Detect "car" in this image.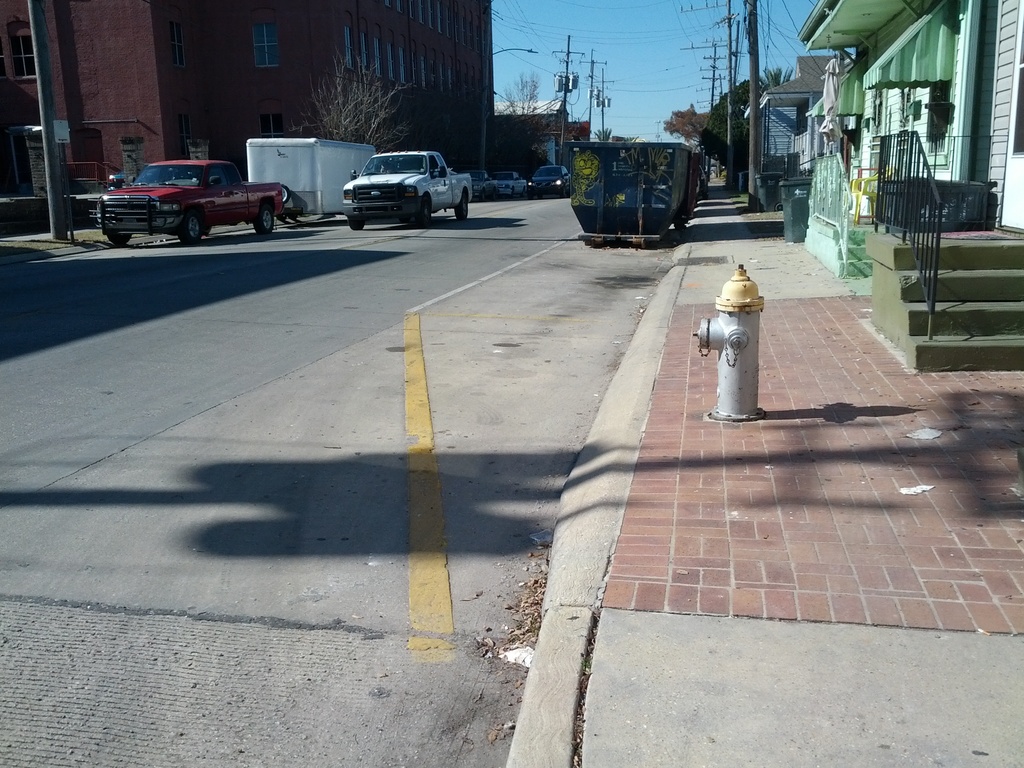
Detection: [left=489, top=170, right=527, bottom=198].
